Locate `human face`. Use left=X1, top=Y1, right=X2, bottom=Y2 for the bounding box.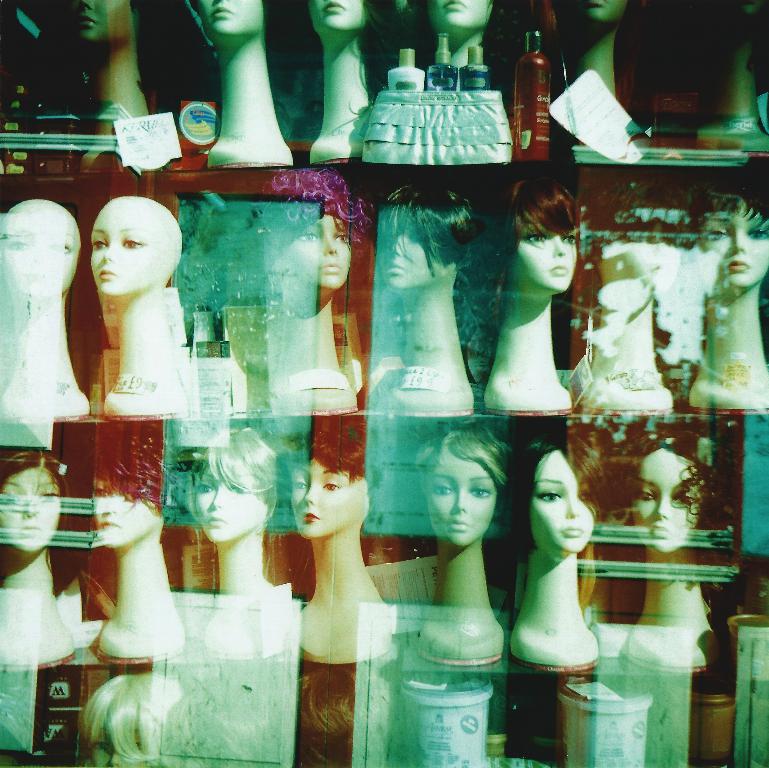
left=696, top=196, right=764, bottom=287.
